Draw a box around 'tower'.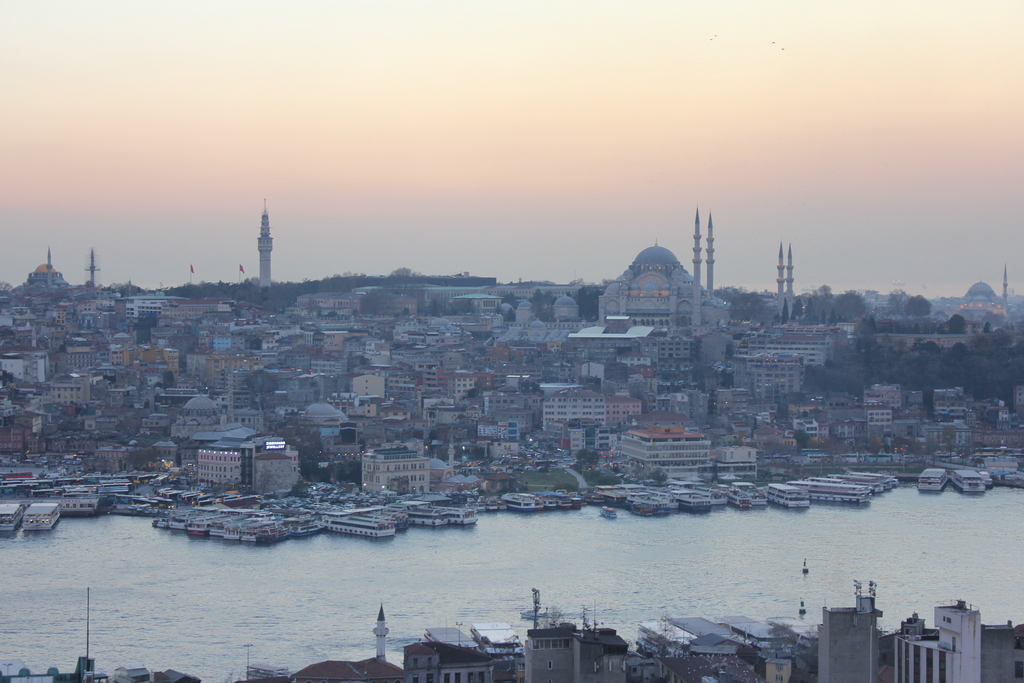
776, 240, 801, 329.
